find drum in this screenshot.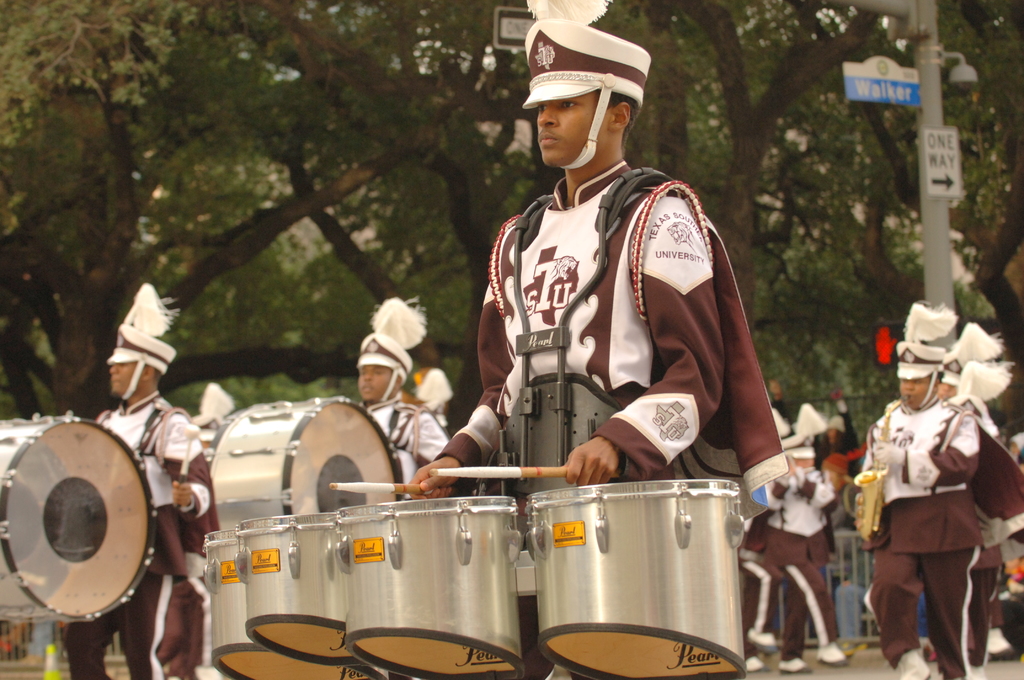
The bounding box for drum is 527,482,736,679.
